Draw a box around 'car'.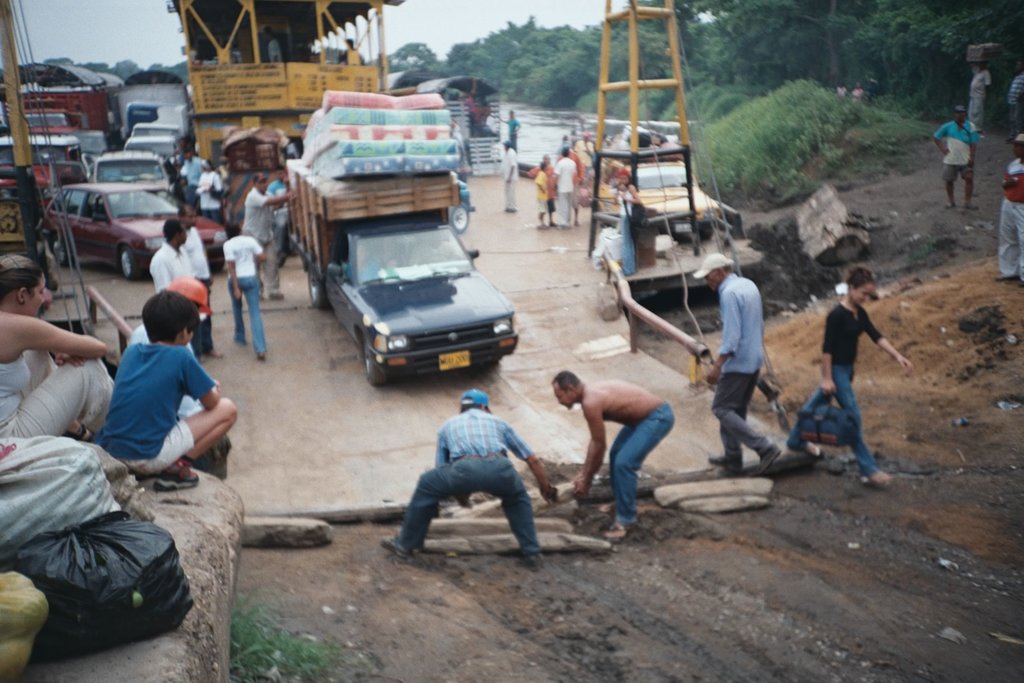
bbox(448, 180, 476, 234).
